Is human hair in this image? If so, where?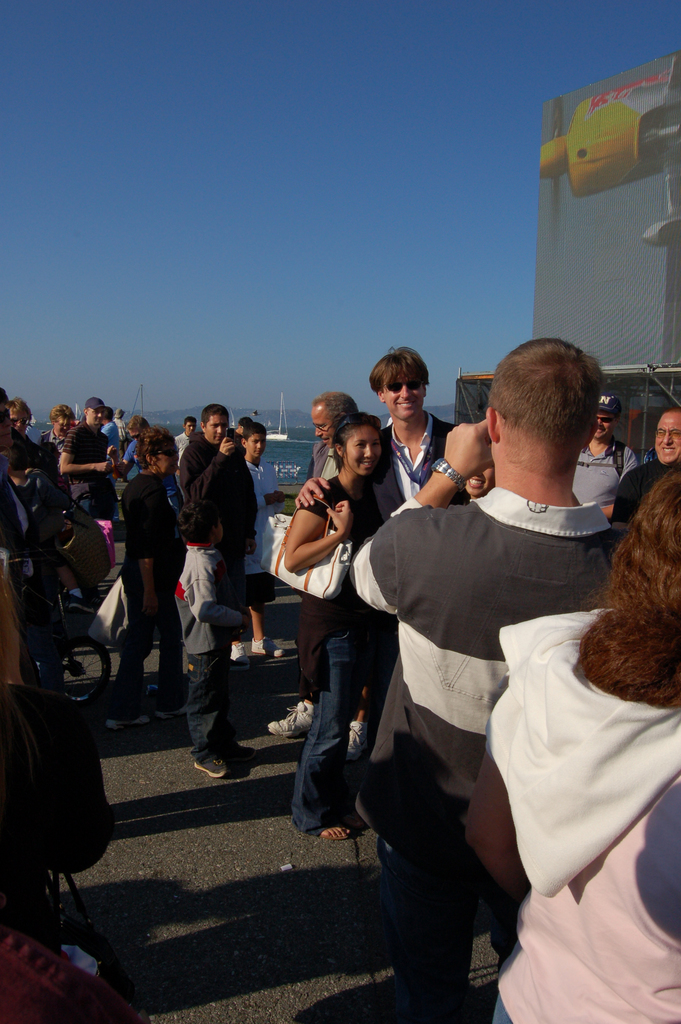
Yes, at rect(102, 404, 111, 427).
